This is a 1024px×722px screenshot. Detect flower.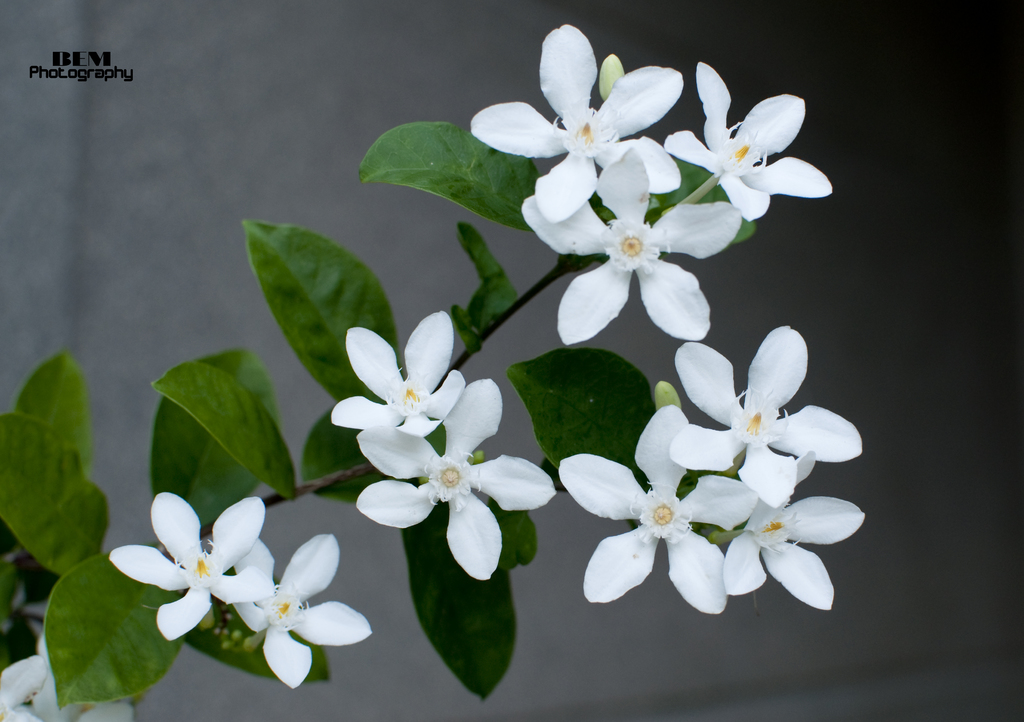
bbox(15, 633, 135, 721).
